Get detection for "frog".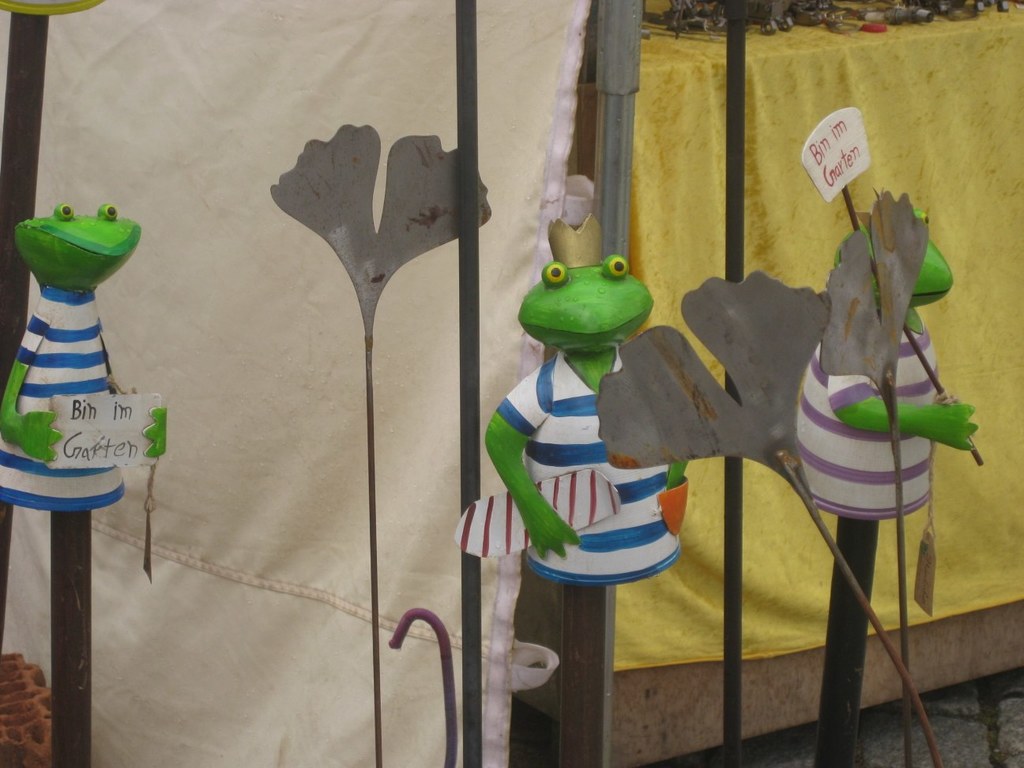
Detection: x1=798, y1=208, x2=979, y2=520.
